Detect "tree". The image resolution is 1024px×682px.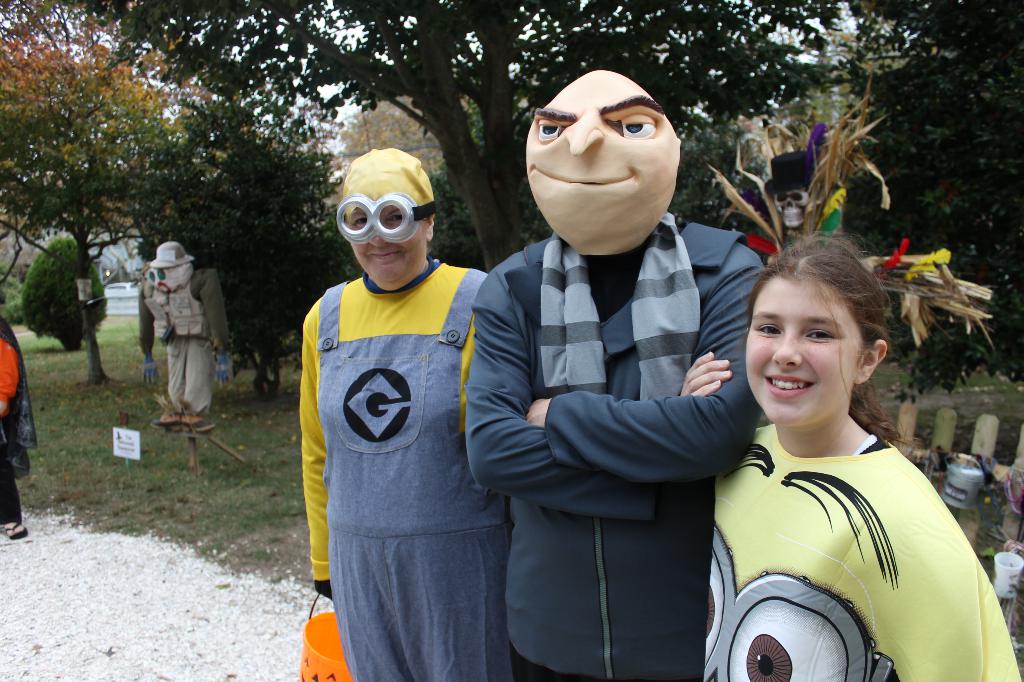
<bbox>843, 0, 996, 373</bbox>.
